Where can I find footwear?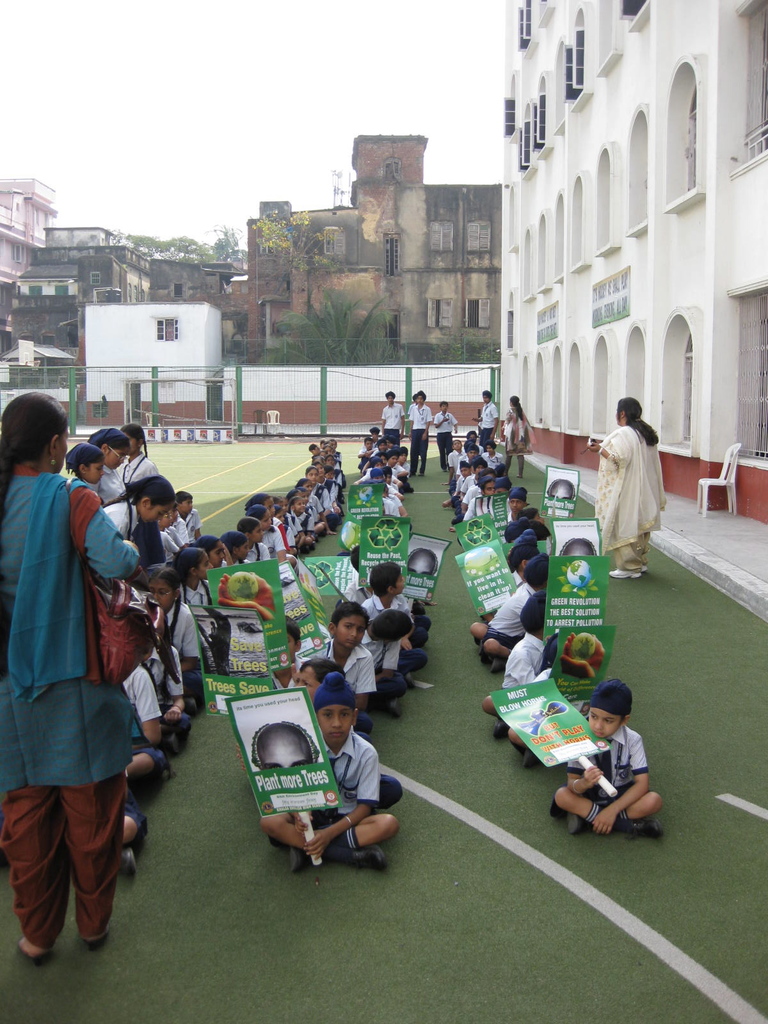
You can find it at {"x1": 488, "y1": 656, "x2": 509, "y2": 673}.
